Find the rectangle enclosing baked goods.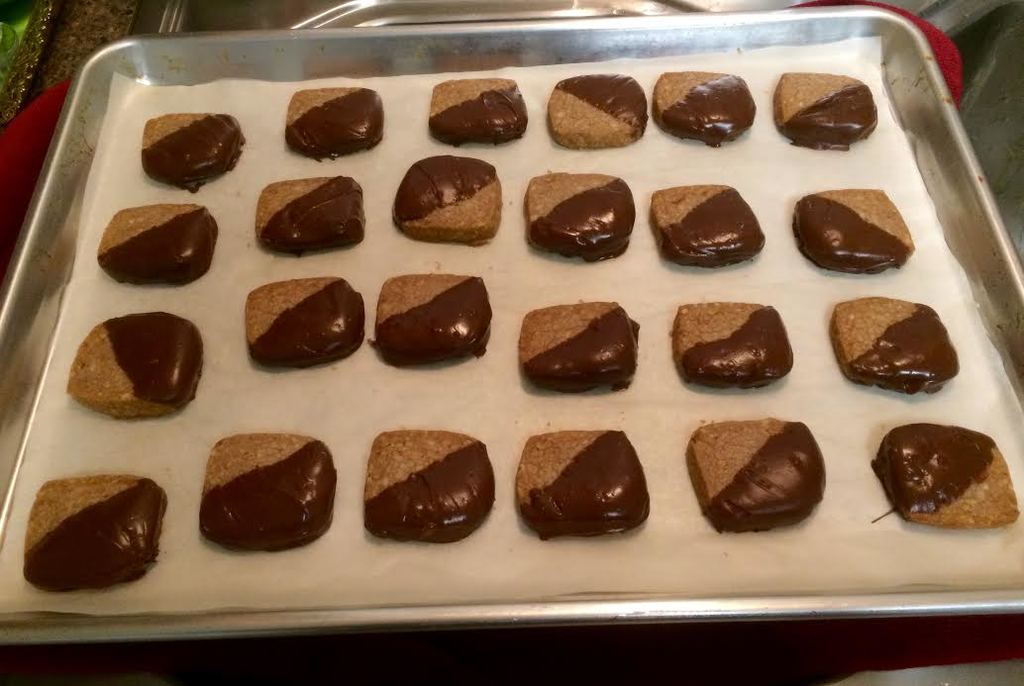
bbox=[672, 300, 793, 390].
